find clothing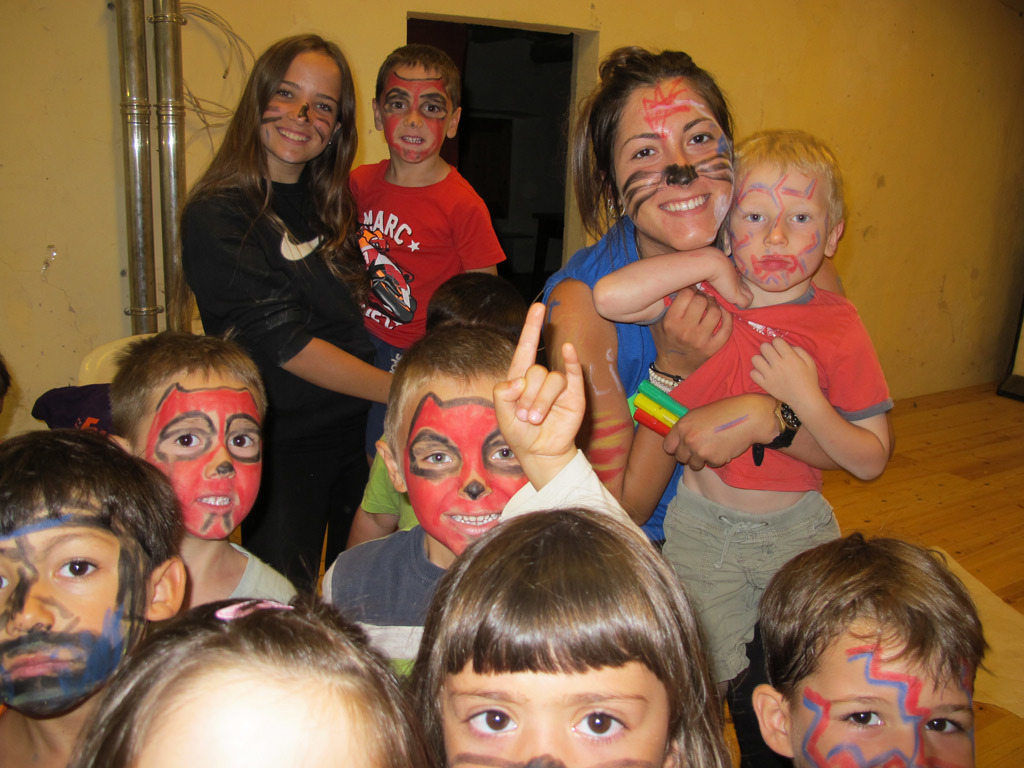
bbox=(360, 337, 428, 454)
